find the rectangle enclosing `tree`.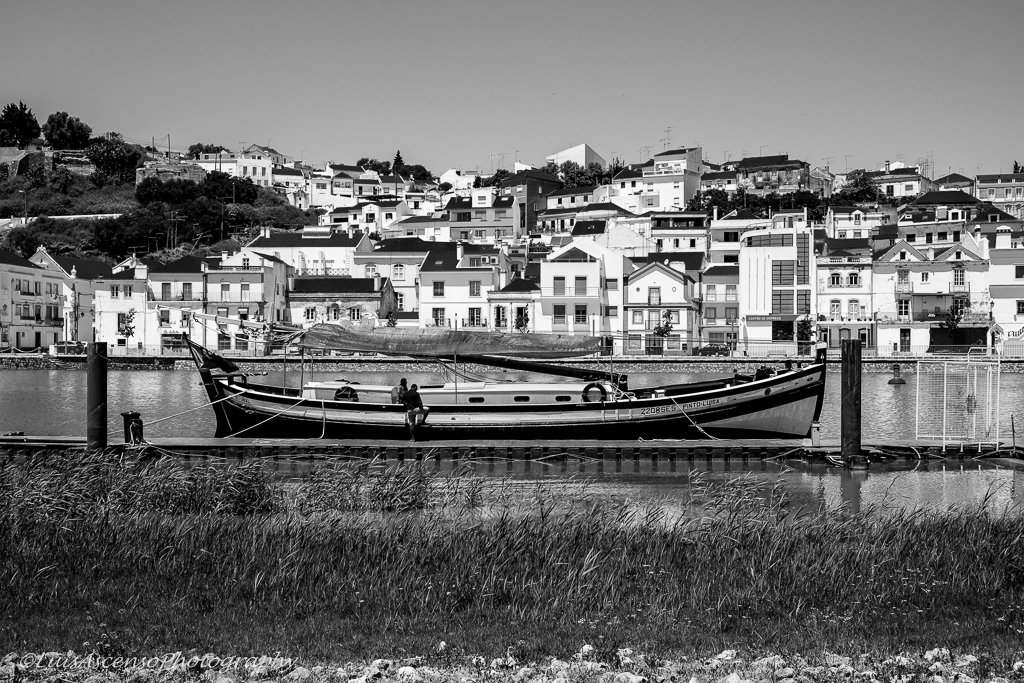
BBox(119, 303, 140, 353).
